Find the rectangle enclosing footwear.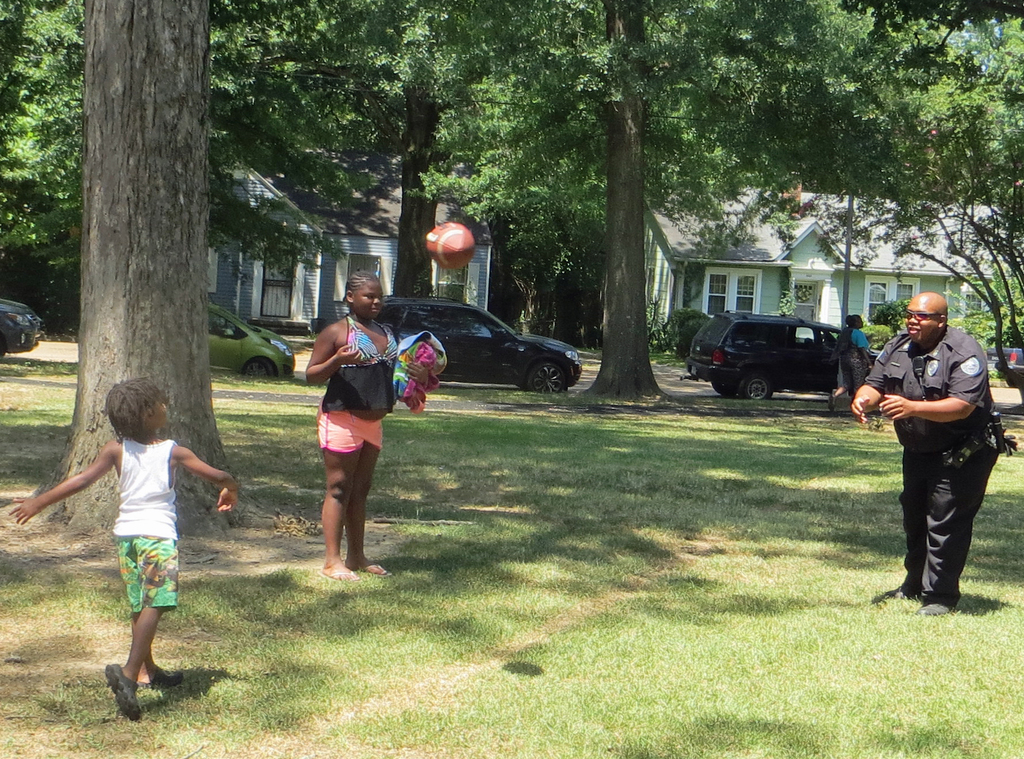
rect(826, 393, 838, 413).
